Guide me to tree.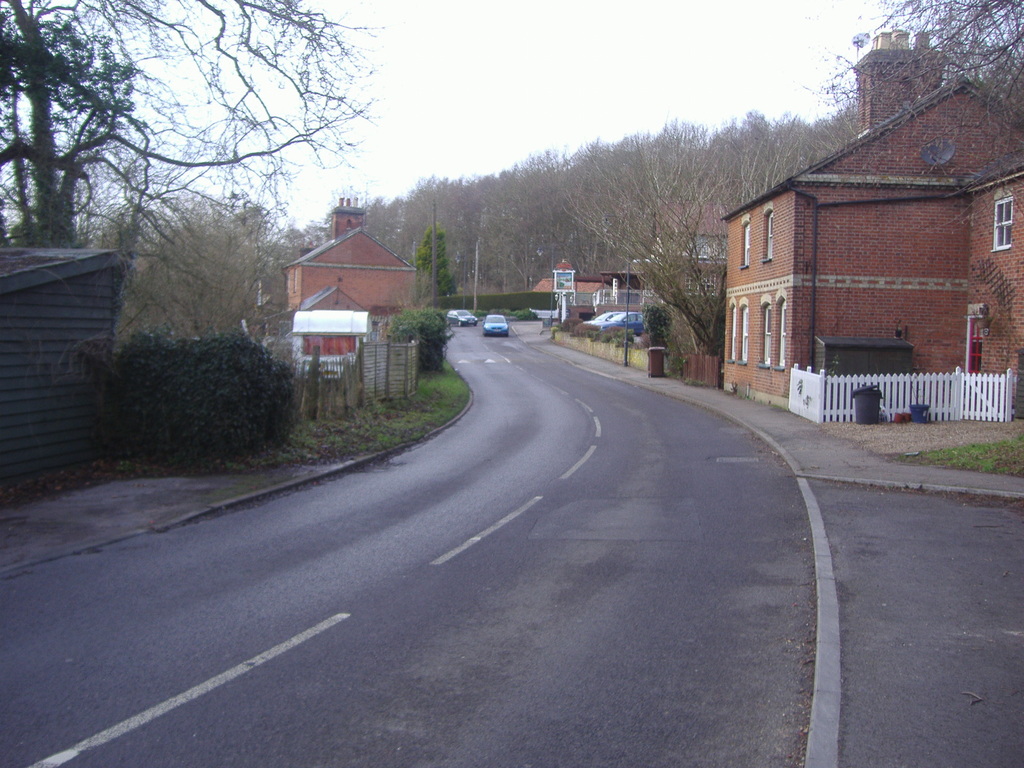
Guidance: 807,0,1023,220.
